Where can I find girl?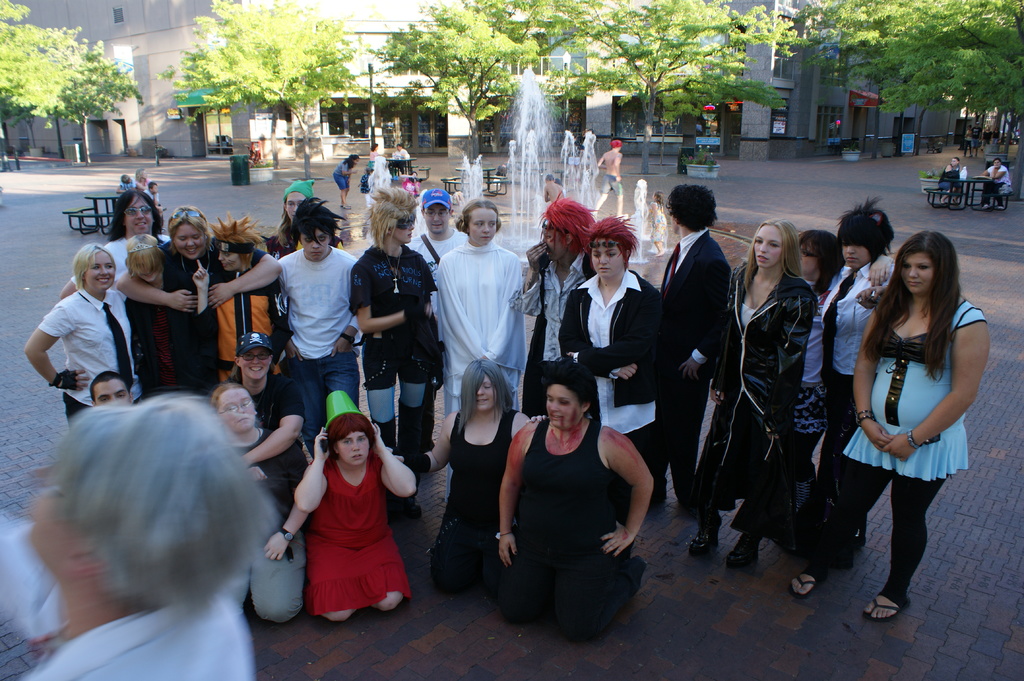
You can find it at <region>286, 408, 420, 629</region>.
